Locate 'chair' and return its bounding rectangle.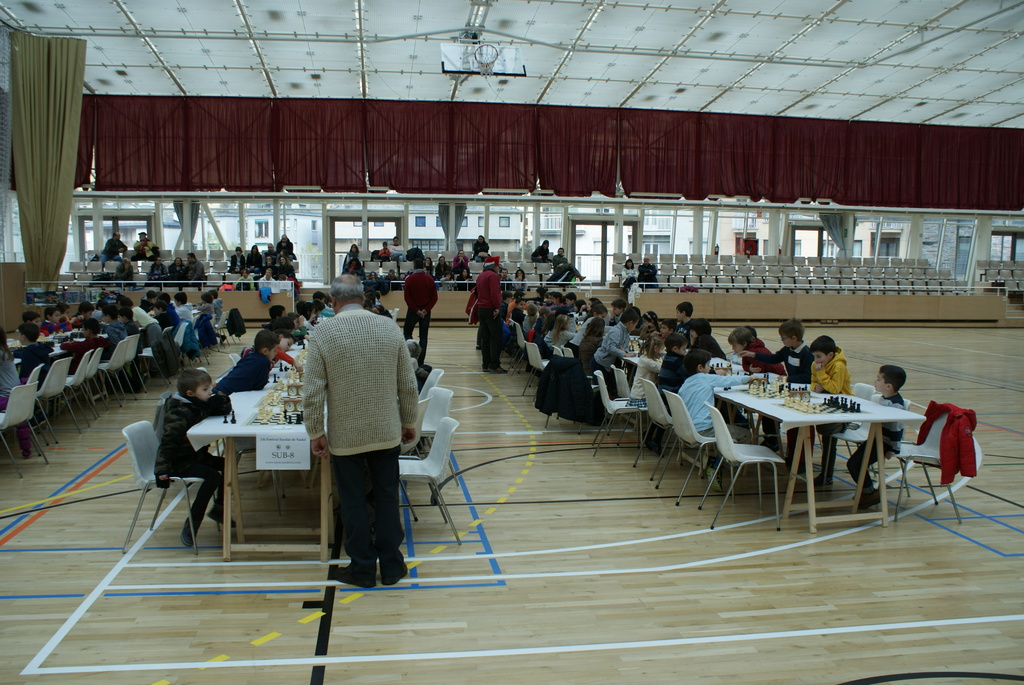
BBox(19, 365, 51, 433).
